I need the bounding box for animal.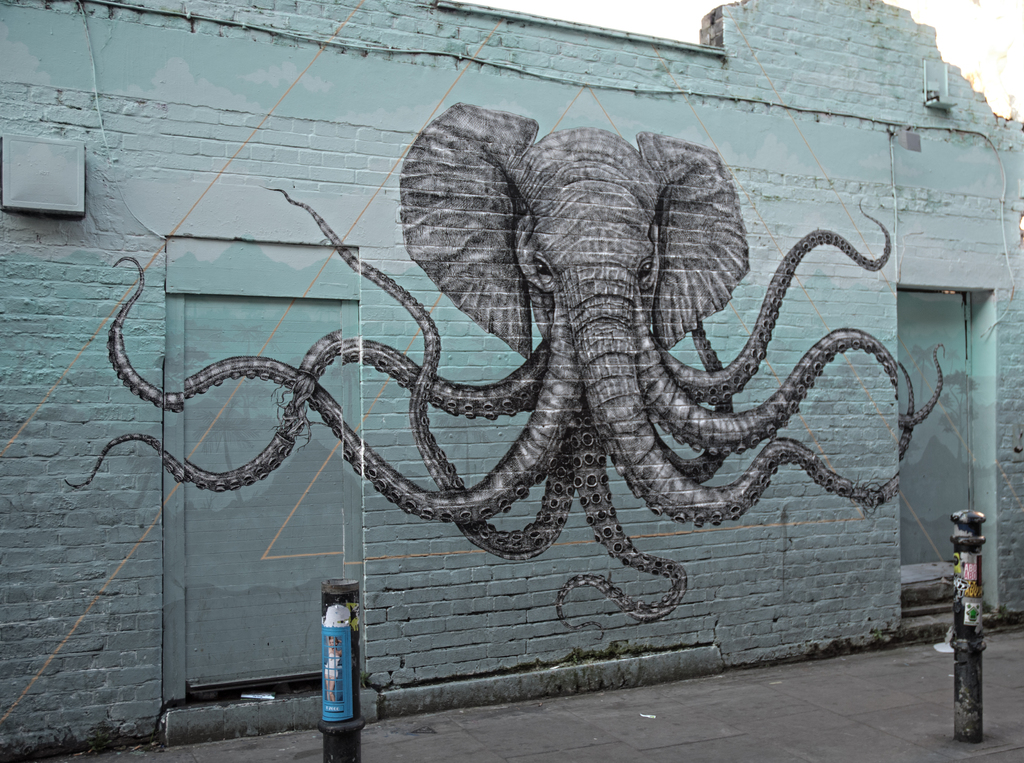
Here it is: [left=69, top=100, right=953, bottom=629].
